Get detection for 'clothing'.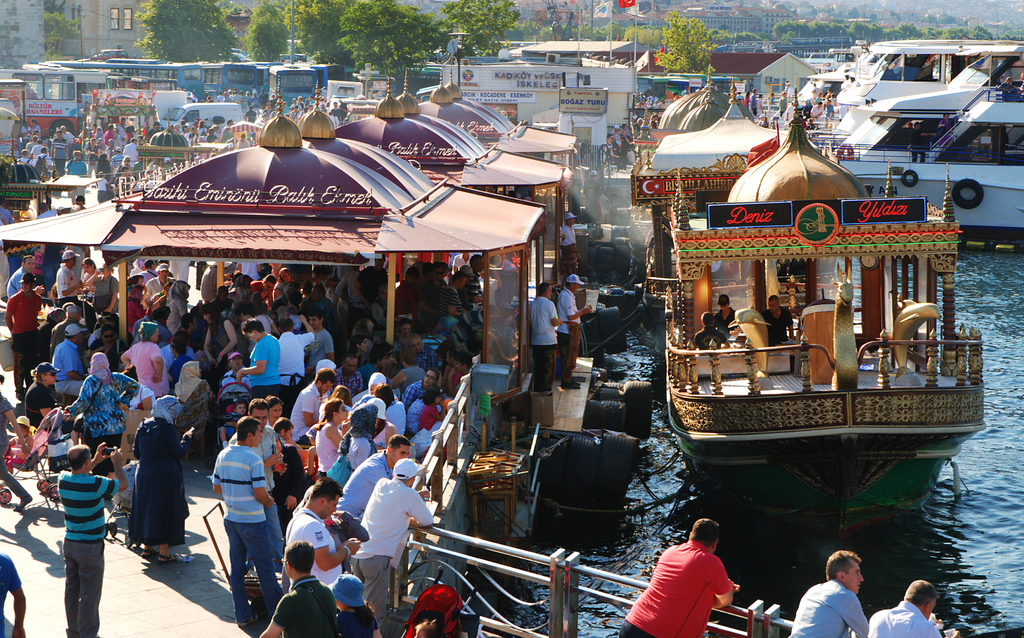
Detection: [x1=759, y1=302, x2=794, y2=338].
